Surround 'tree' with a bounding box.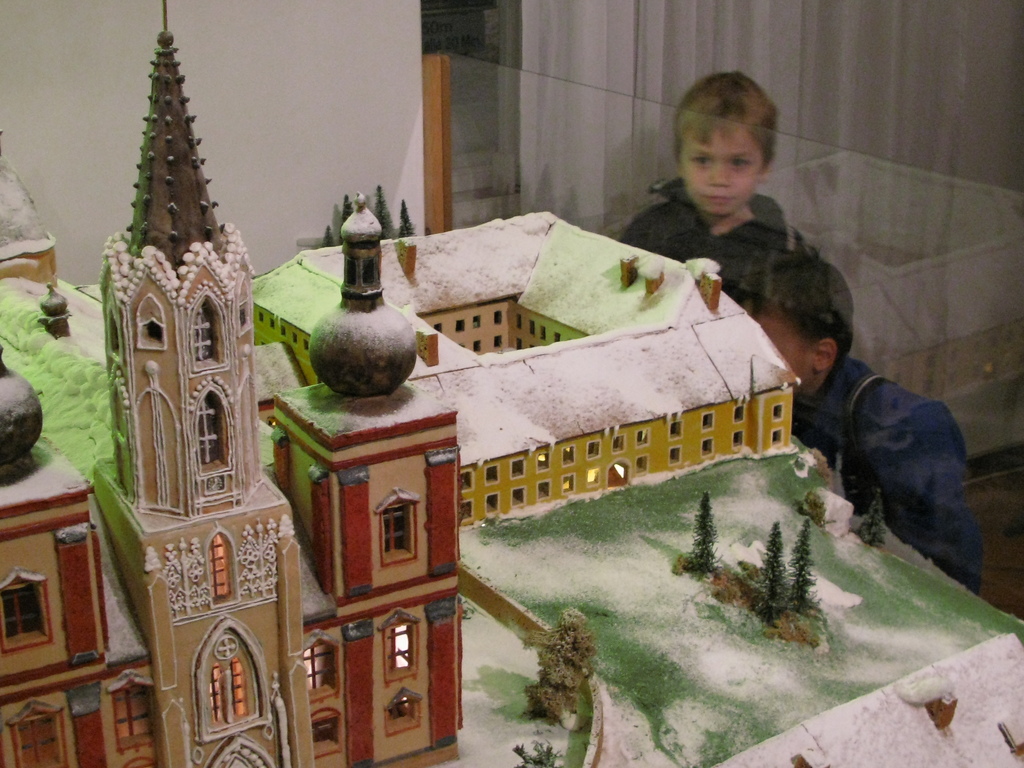
crop(521, 603, 599, 712).
